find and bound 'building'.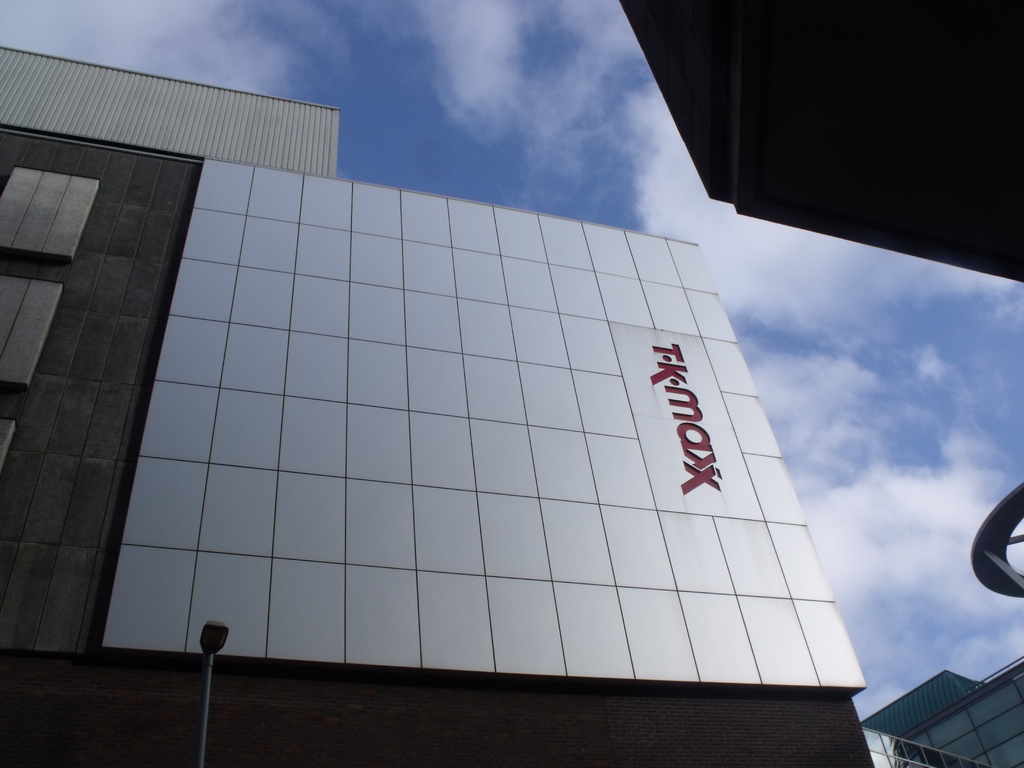
Bound: [0,42,877,767].
